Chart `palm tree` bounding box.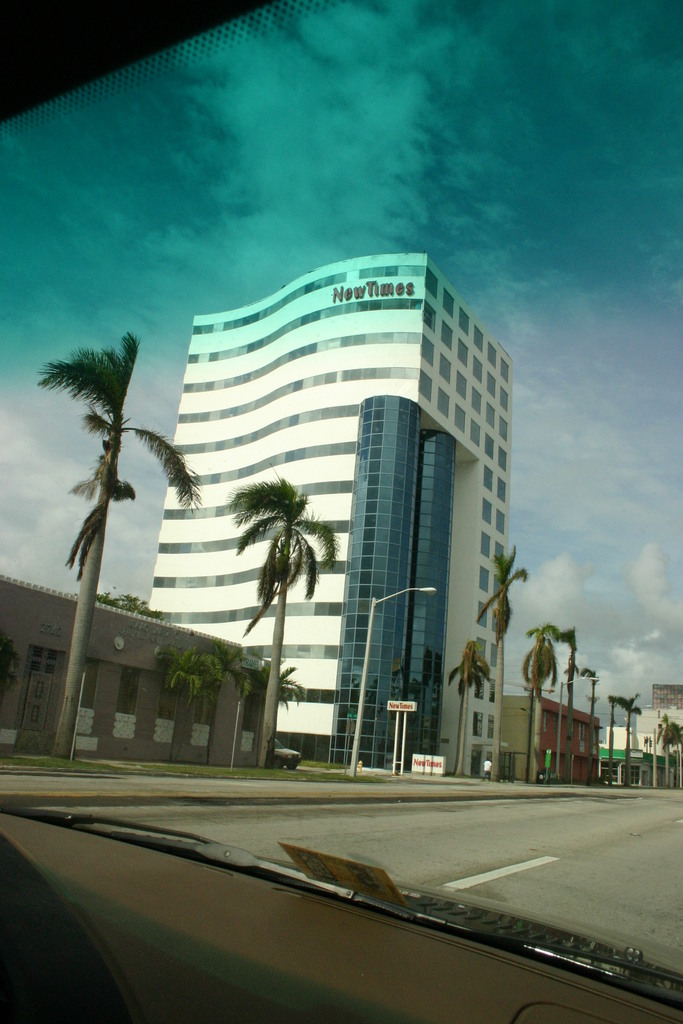
Charted: crop(520, 618, 562, 779).
